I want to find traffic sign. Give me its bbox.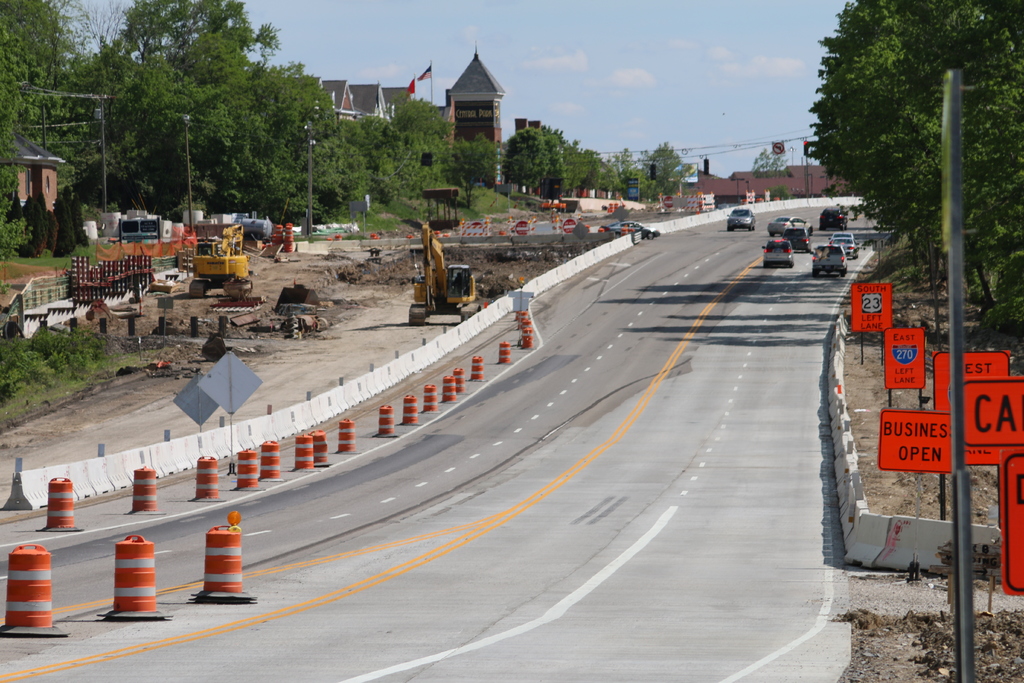
box(515, 217, 529, 233).
